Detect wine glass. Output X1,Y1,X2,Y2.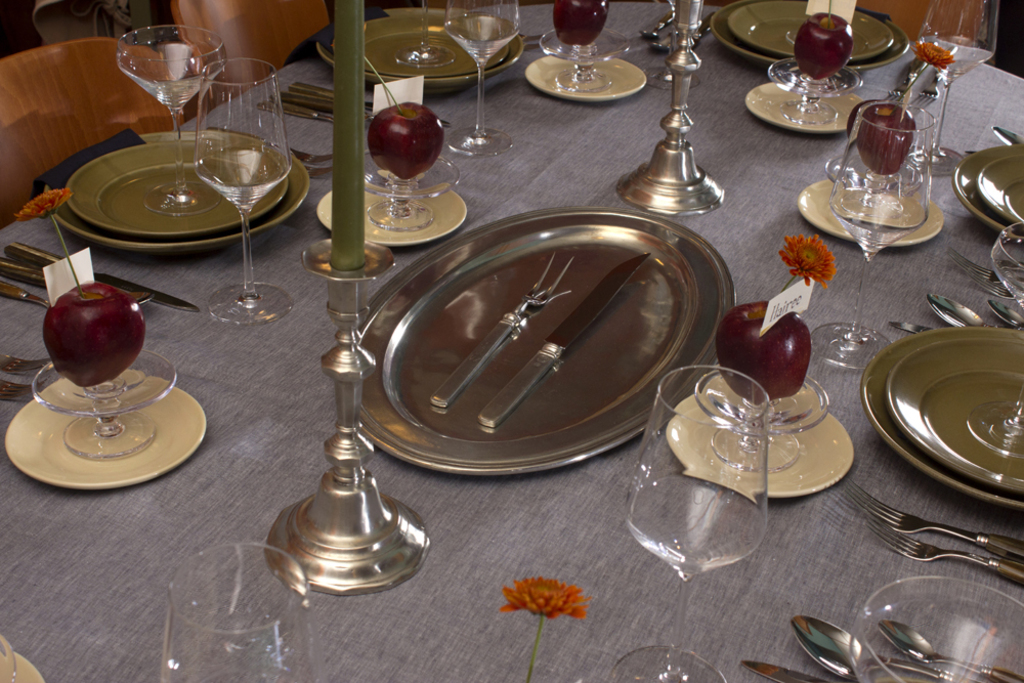
444,0,524,159.
